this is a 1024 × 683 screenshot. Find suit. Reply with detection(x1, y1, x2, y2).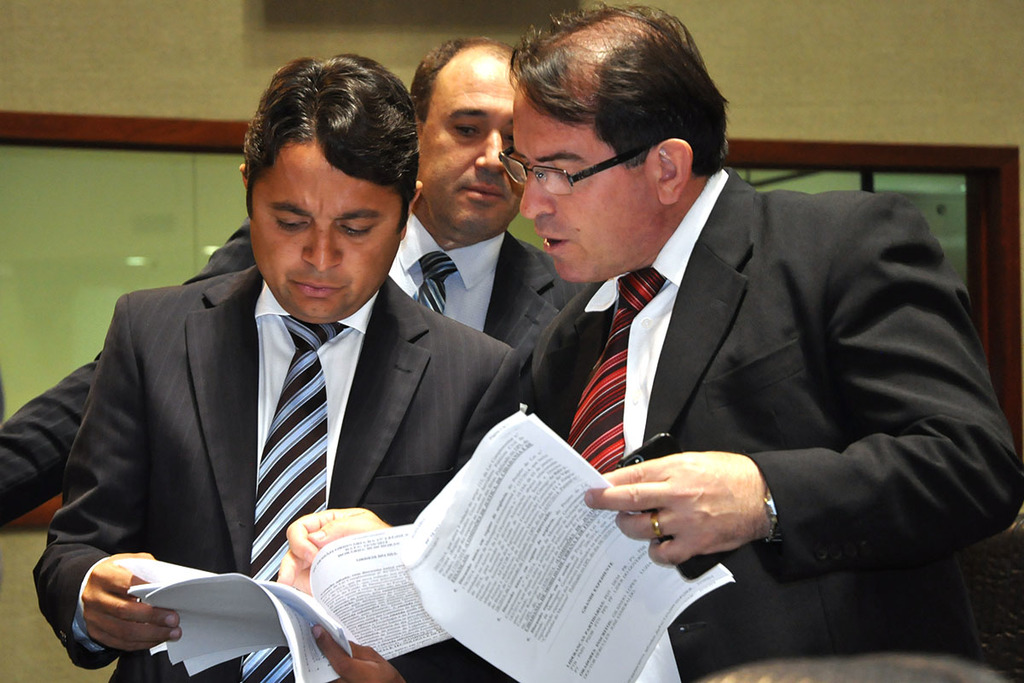
detection(0, 214, 597, 682).
